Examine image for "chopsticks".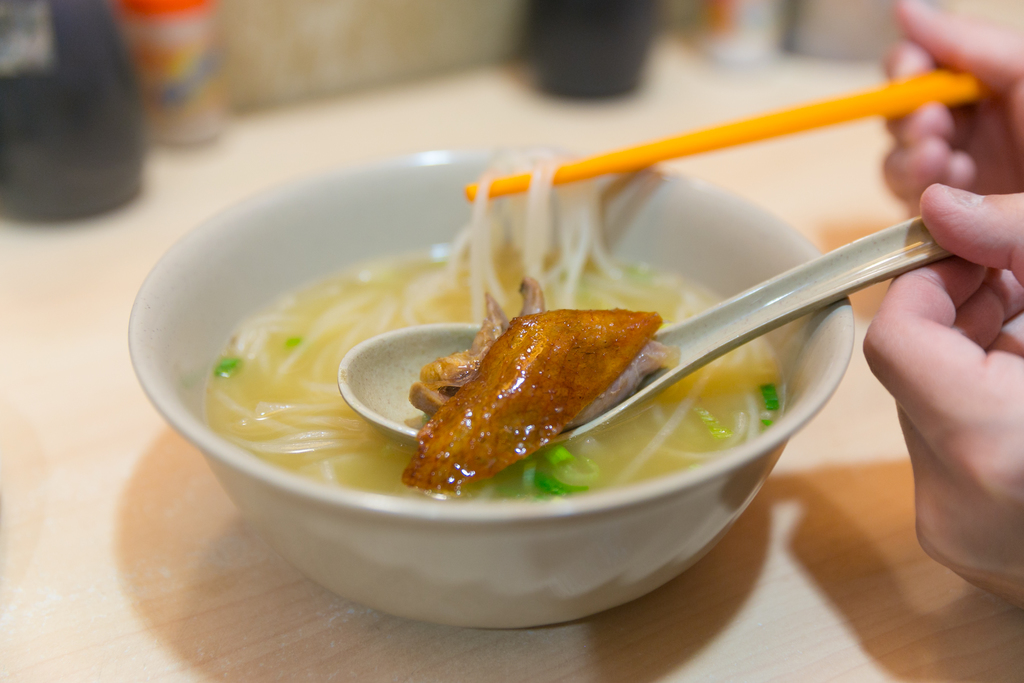
Examination result: (left=463, top=70, right=983, bottom=197).
